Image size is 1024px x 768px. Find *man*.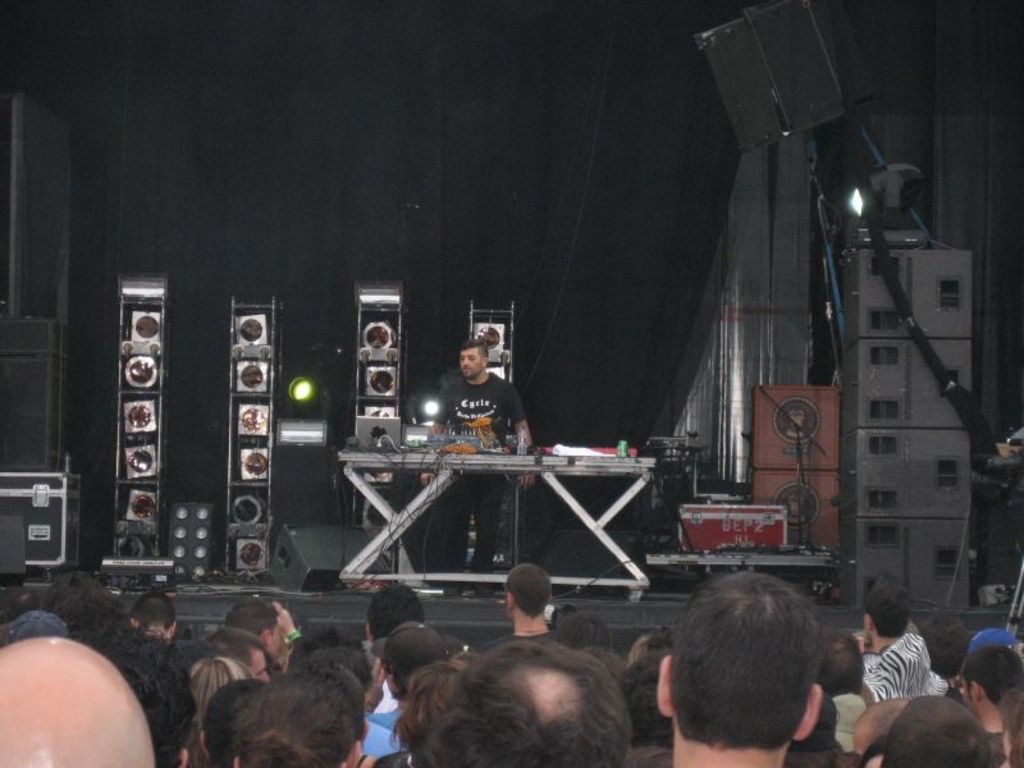
<region>303, 645, 406, 758</region>.
